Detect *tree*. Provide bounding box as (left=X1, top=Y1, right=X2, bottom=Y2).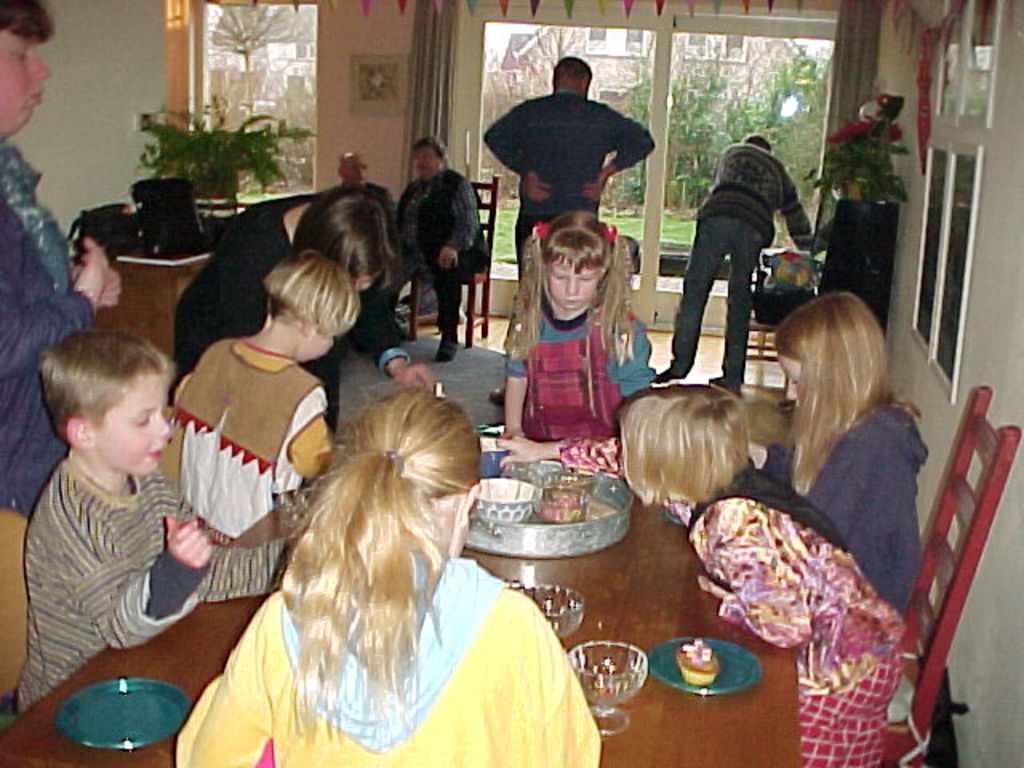
(left=696, top=42, right=834, bottom=203).
